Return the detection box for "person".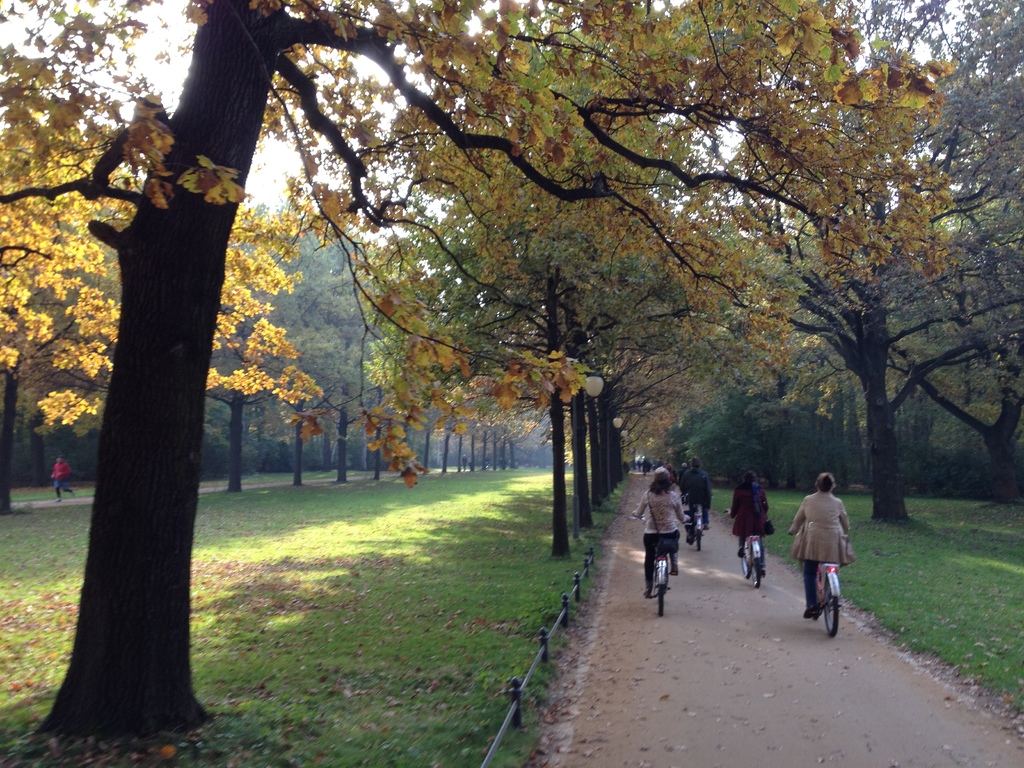
728, 468, 768, 554.
